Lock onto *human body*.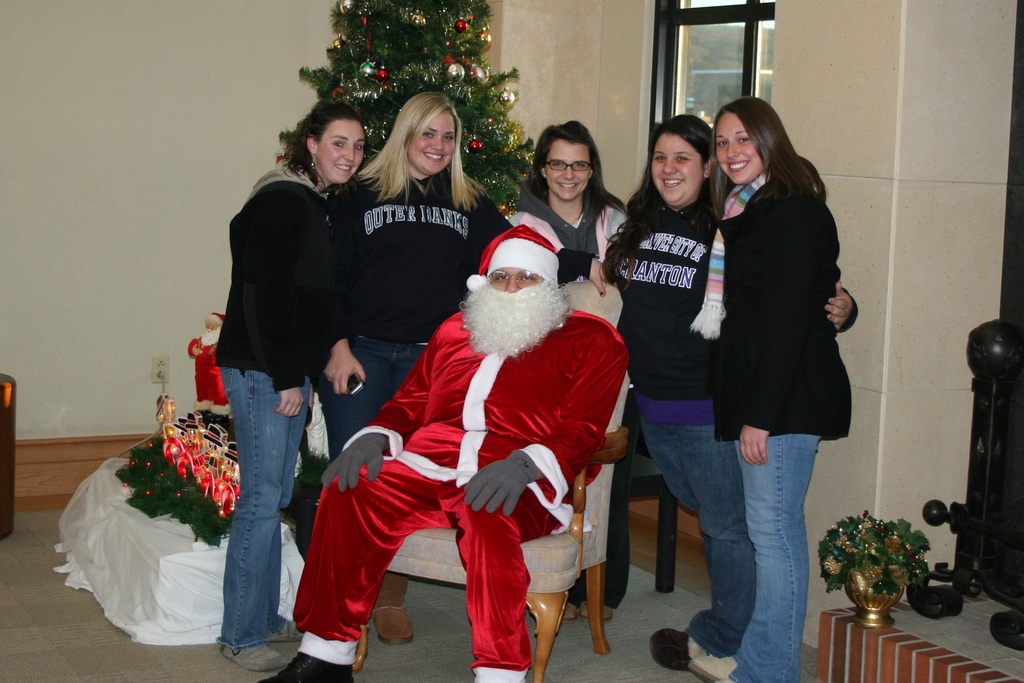
Locked: bbox(615, 114, 865, 672).
